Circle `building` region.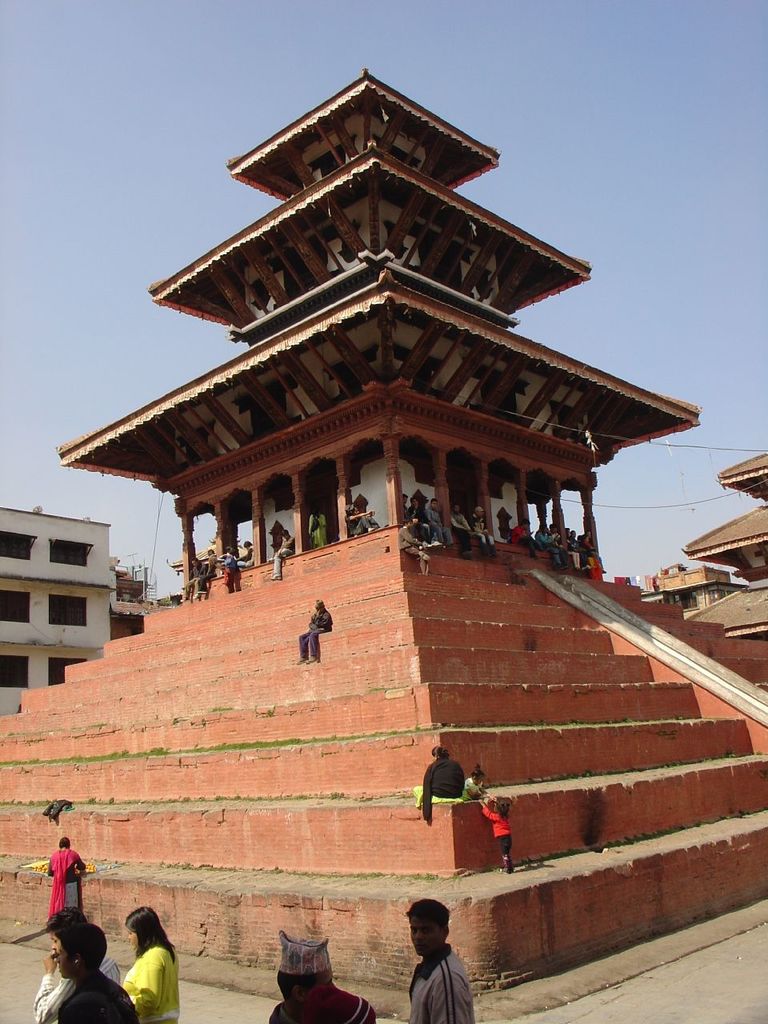
Region: (x1=697, y1=434, x2=767, y2=637).
